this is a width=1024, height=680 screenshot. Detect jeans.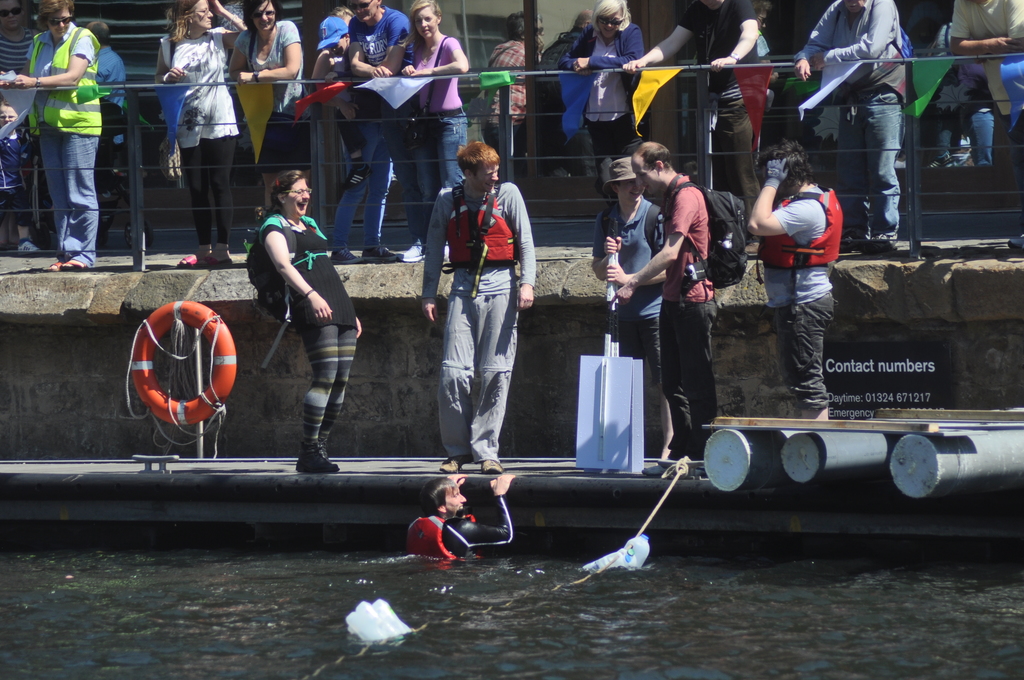
rect(330, 117, 403, 248).
